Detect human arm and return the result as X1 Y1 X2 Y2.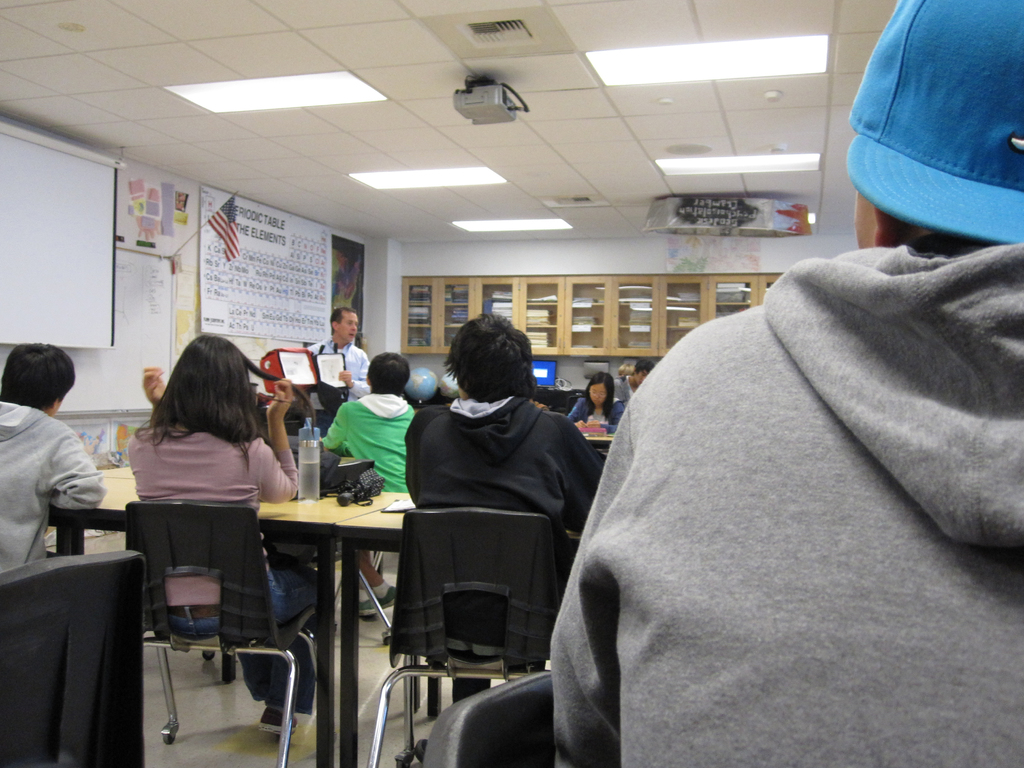
340 352 377 396.
